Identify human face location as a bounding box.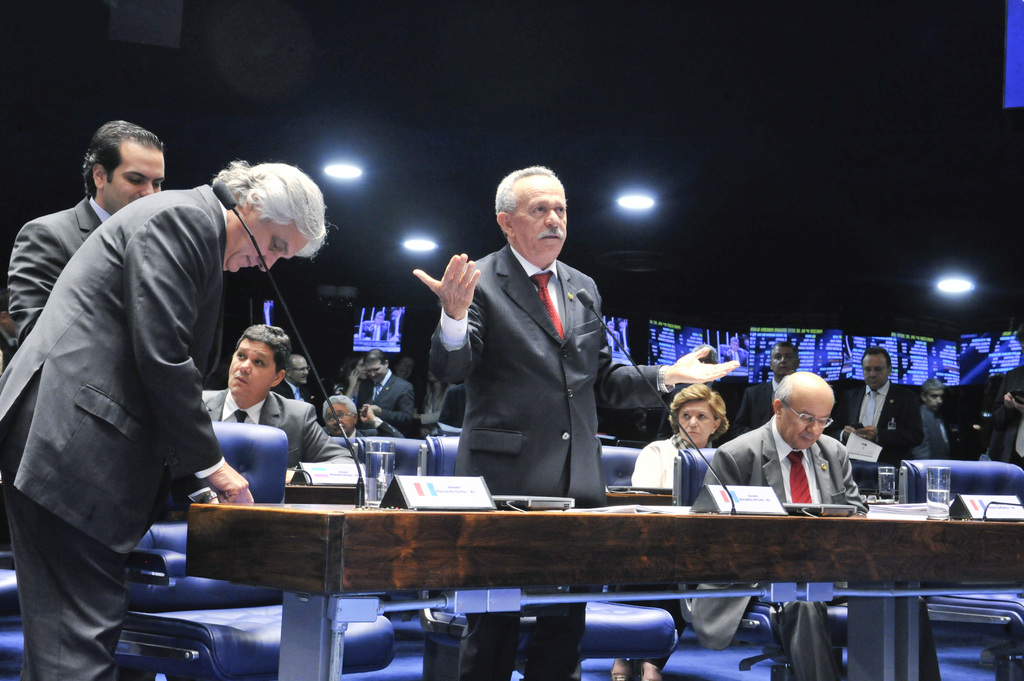
325/405/358/438.
